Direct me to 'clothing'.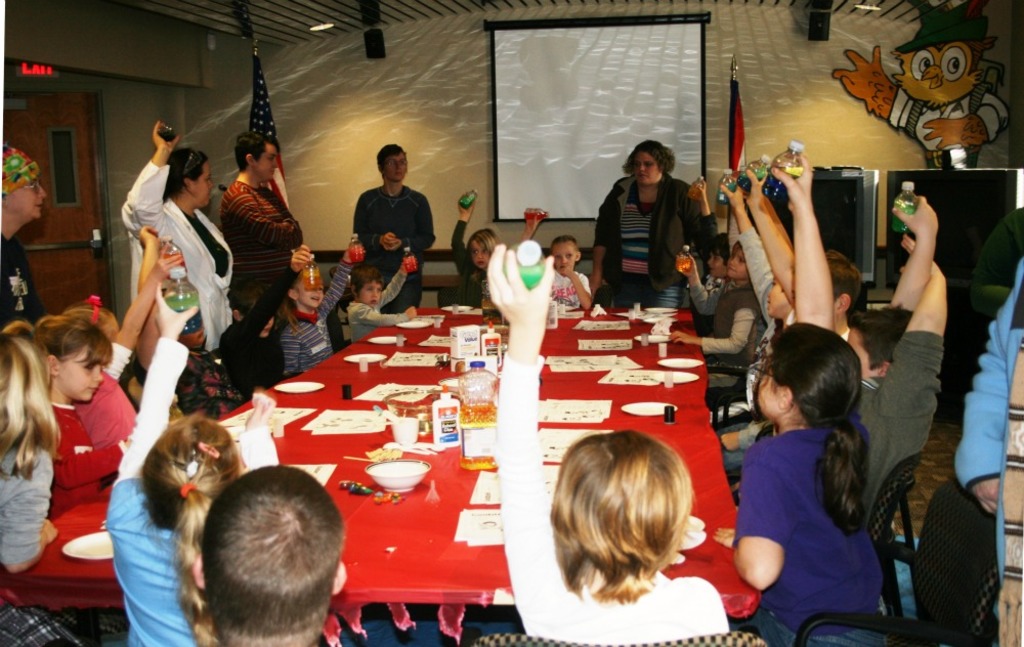
Direction: [left=0, top=220, right=51, bottom=328].
